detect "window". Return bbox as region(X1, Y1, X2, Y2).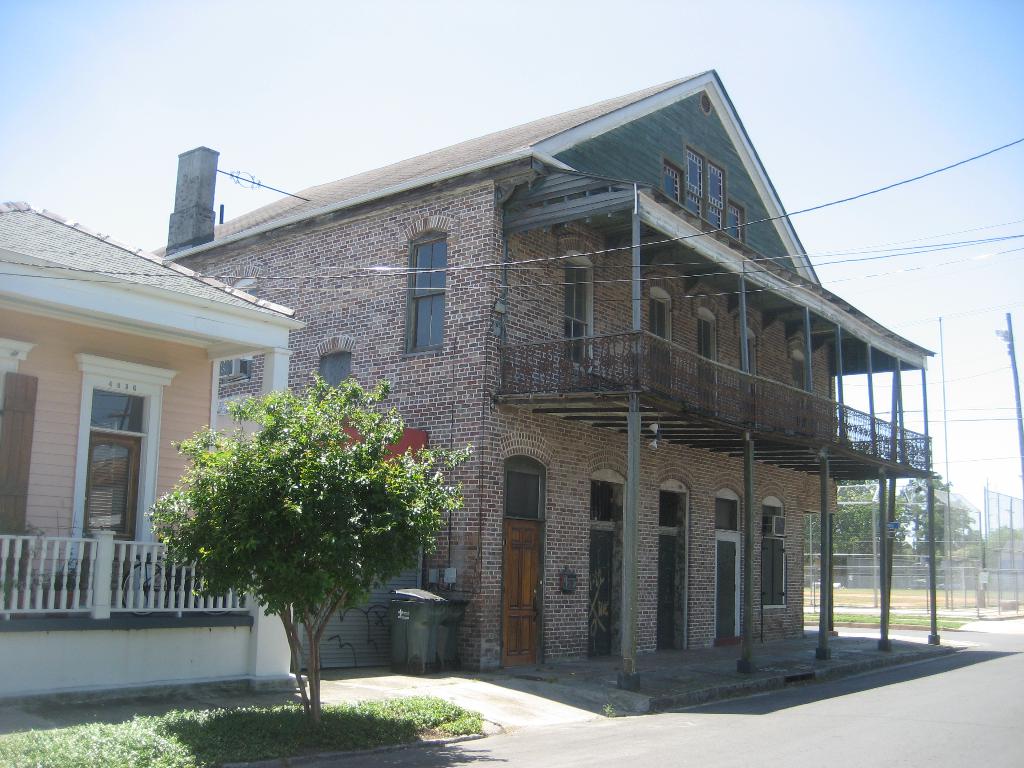
region(667, 144, 736, 239).
